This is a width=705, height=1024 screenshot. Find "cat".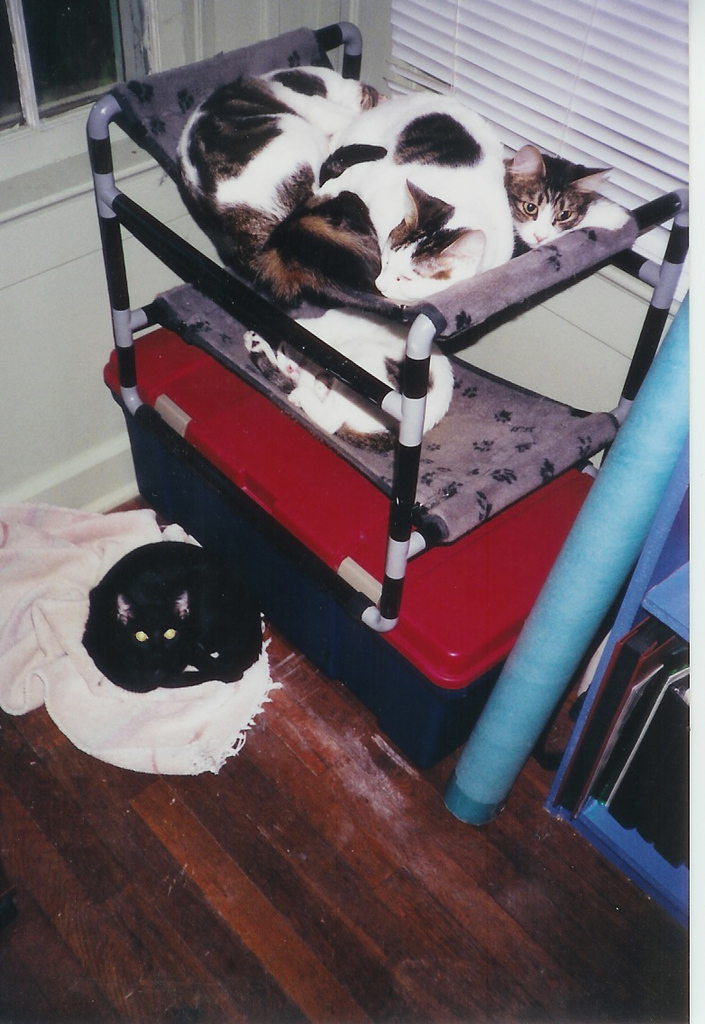
Bounding box: bbox=(175, 66, 380, 241).
